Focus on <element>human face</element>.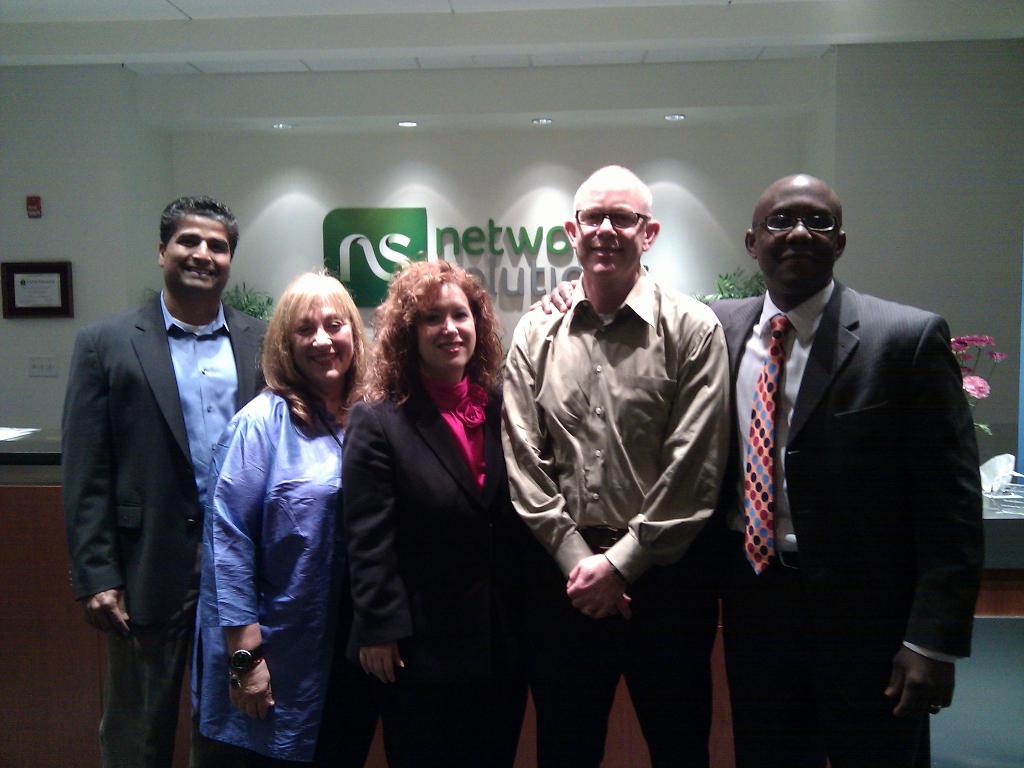
Focused at select_region(758, 184, 840, 291).
